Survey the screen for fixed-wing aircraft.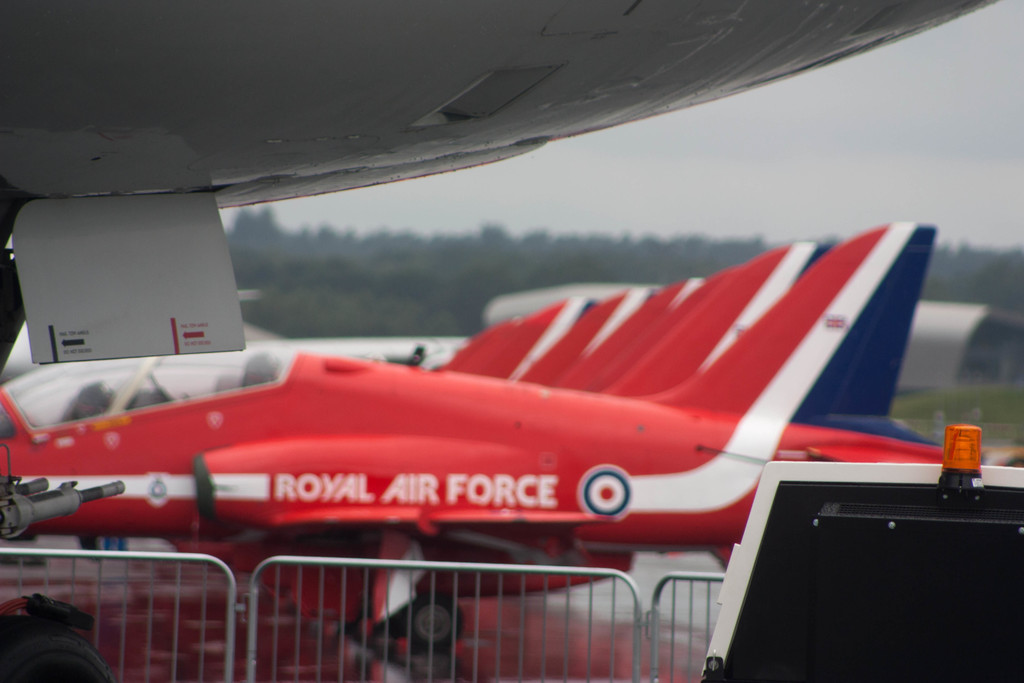
Survey found: 0 0 1002 379.
